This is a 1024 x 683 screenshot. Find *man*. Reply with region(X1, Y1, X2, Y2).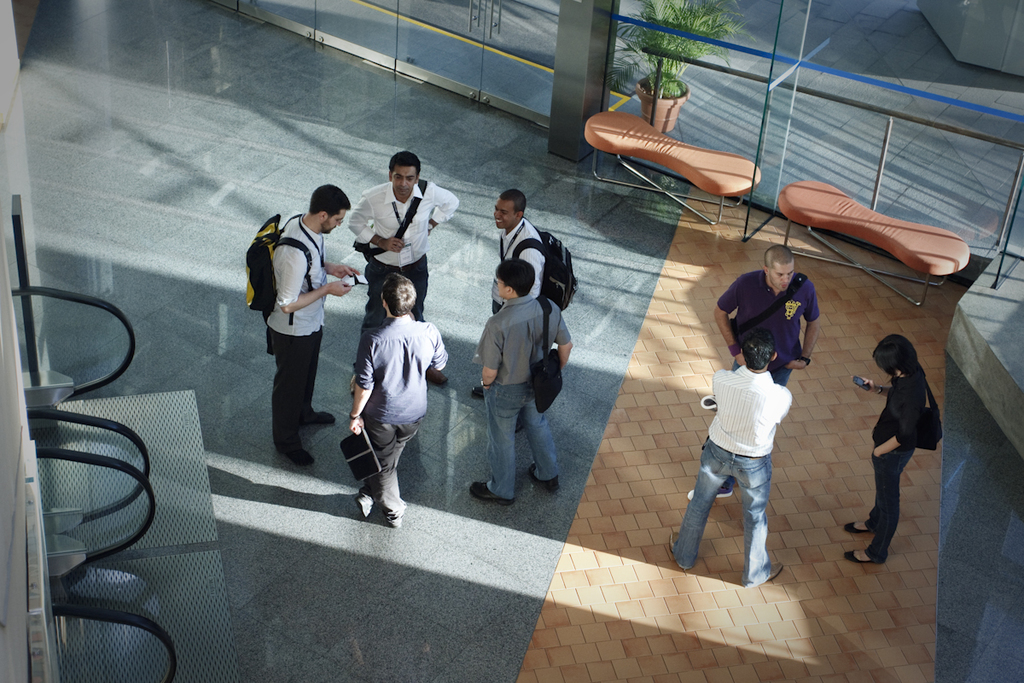
region(473, 188, 551, 398).
